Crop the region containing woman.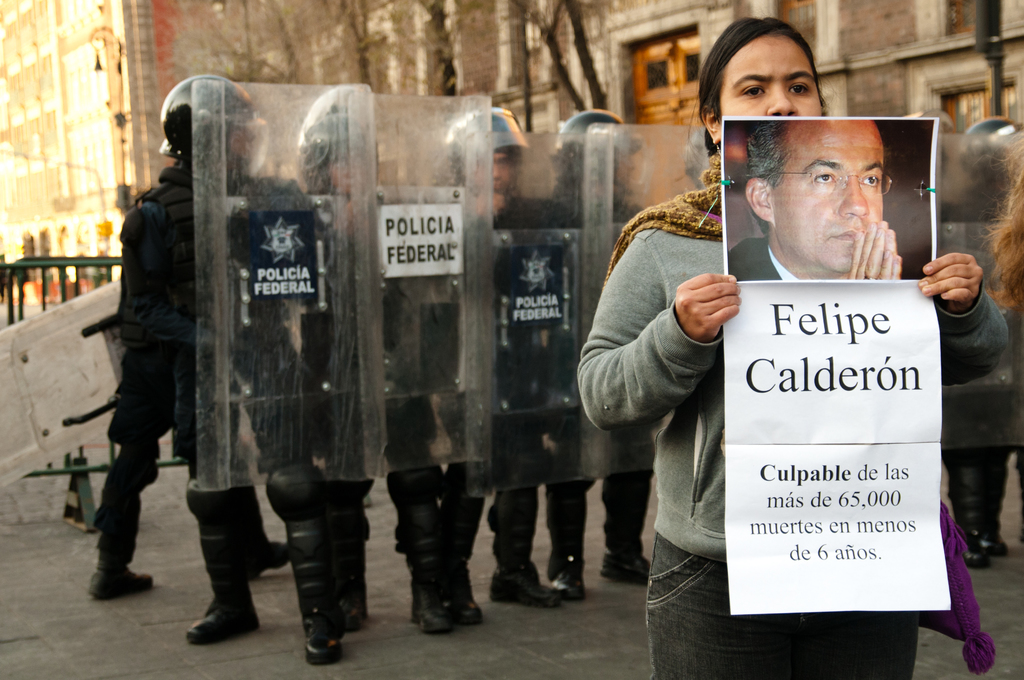
Crop region: 610,65,967,660.
